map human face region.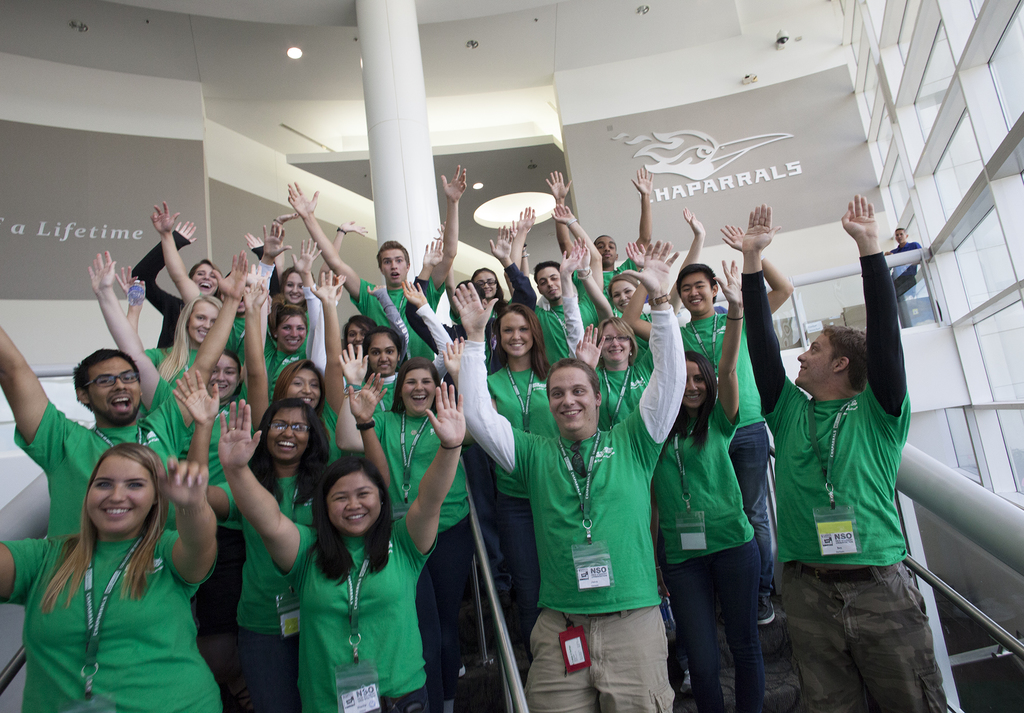
Mapped to (794, 332, 833, 386).
